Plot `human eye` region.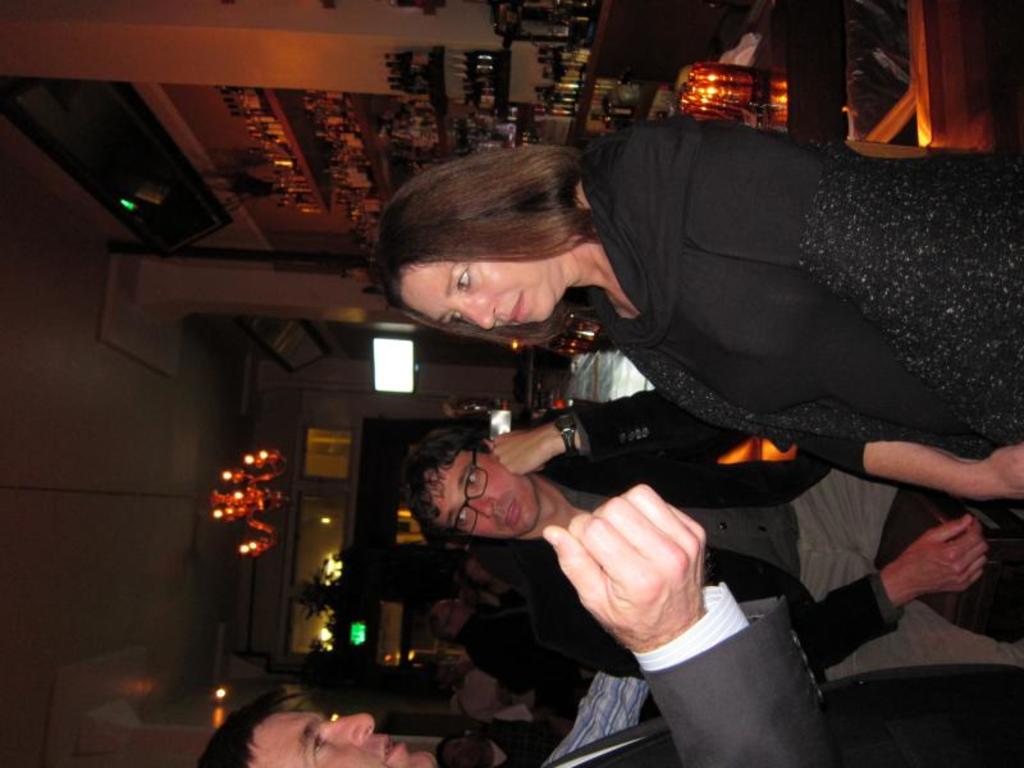
Plotted at <box>449,311,465,329</box>.
